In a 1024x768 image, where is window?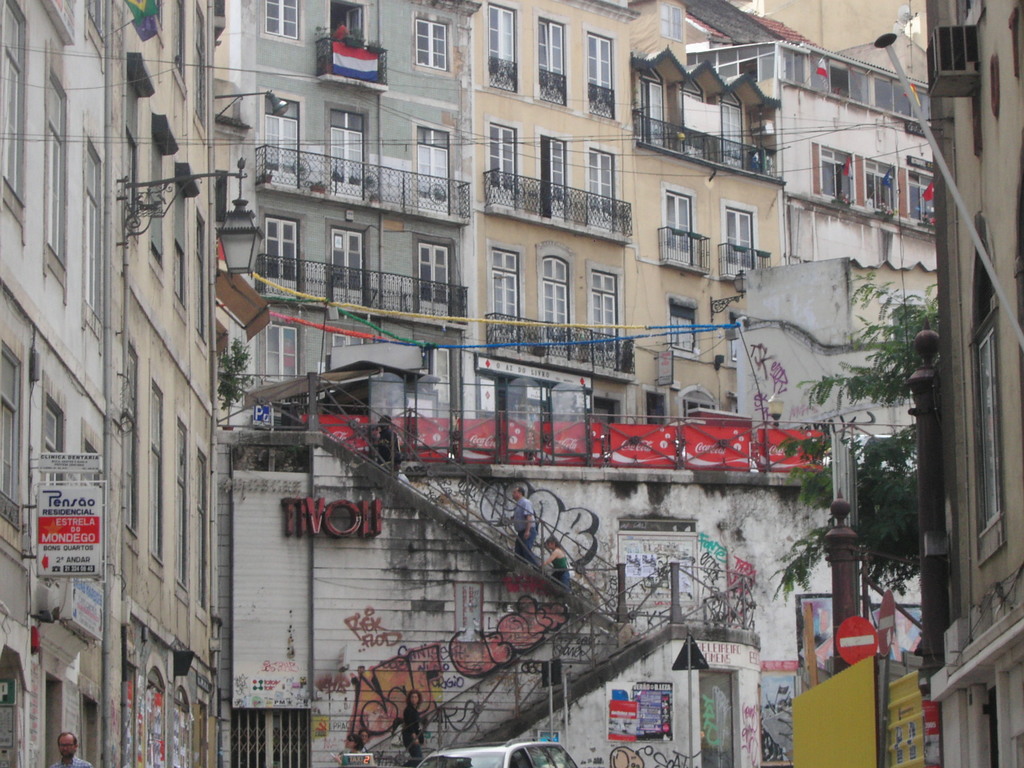
x1=262 y1=217 x2=301 y2=299.
